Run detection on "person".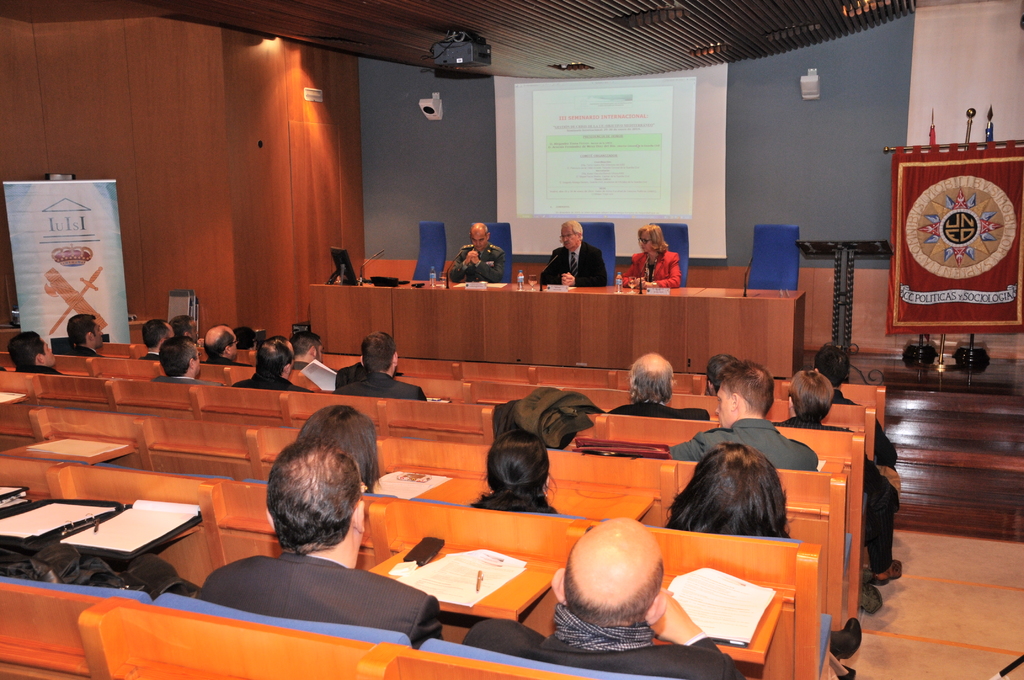
Result: bbox(661, 442, 854, 678).
